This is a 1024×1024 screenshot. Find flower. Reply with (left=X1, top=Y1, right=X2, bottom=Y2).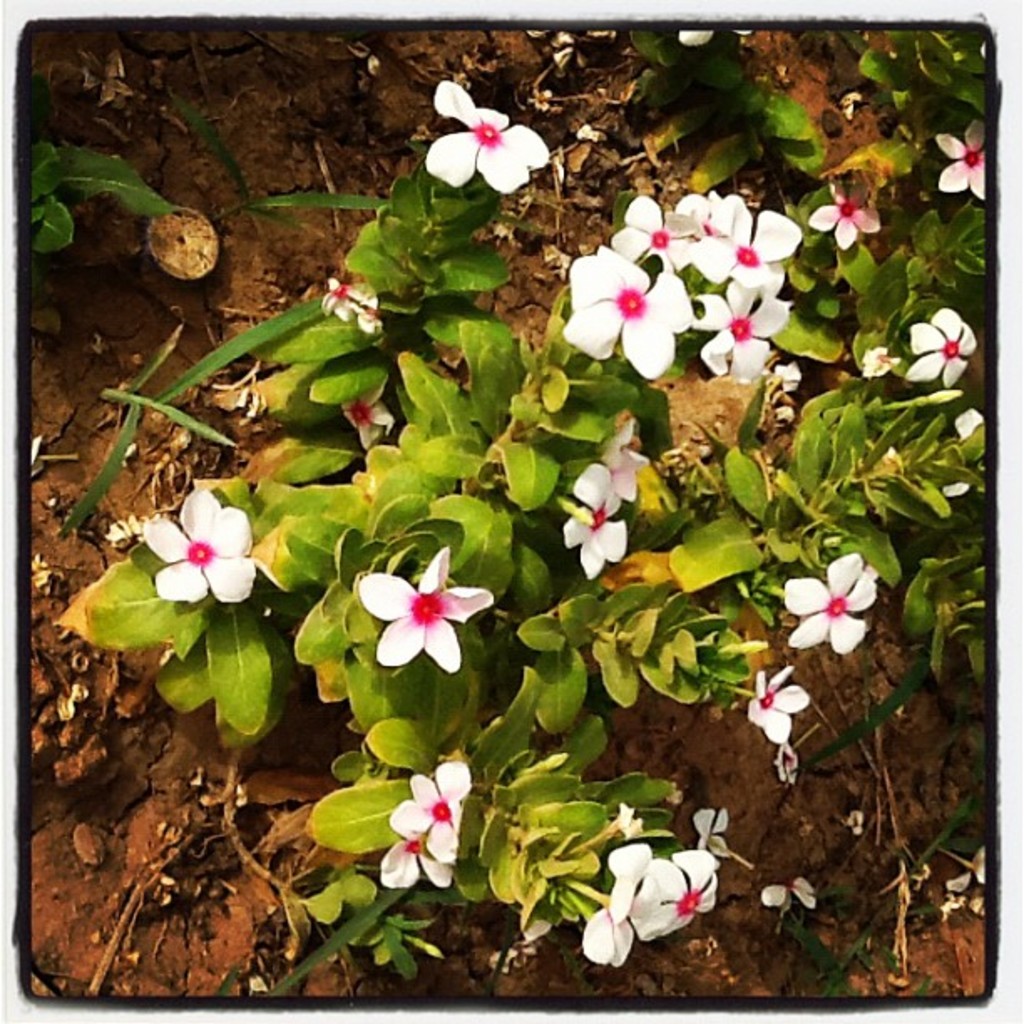
(left=689, top=805, right=730, bottom=850).
